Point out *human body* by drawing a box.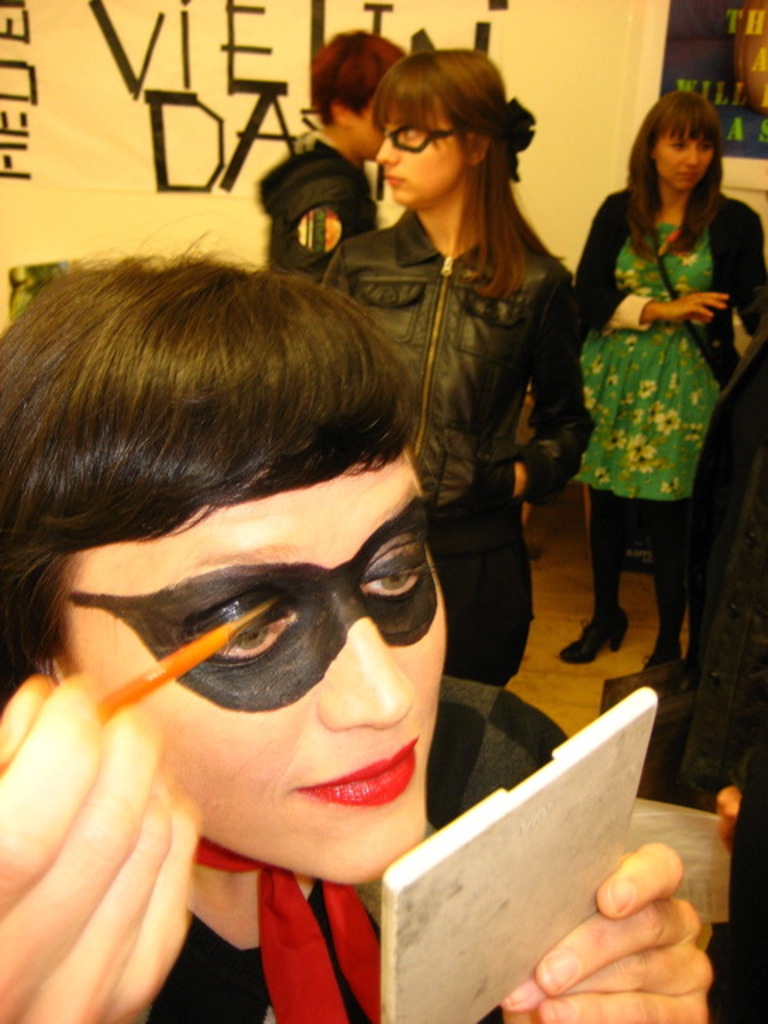
bbox(264, 125, 379, 285).
